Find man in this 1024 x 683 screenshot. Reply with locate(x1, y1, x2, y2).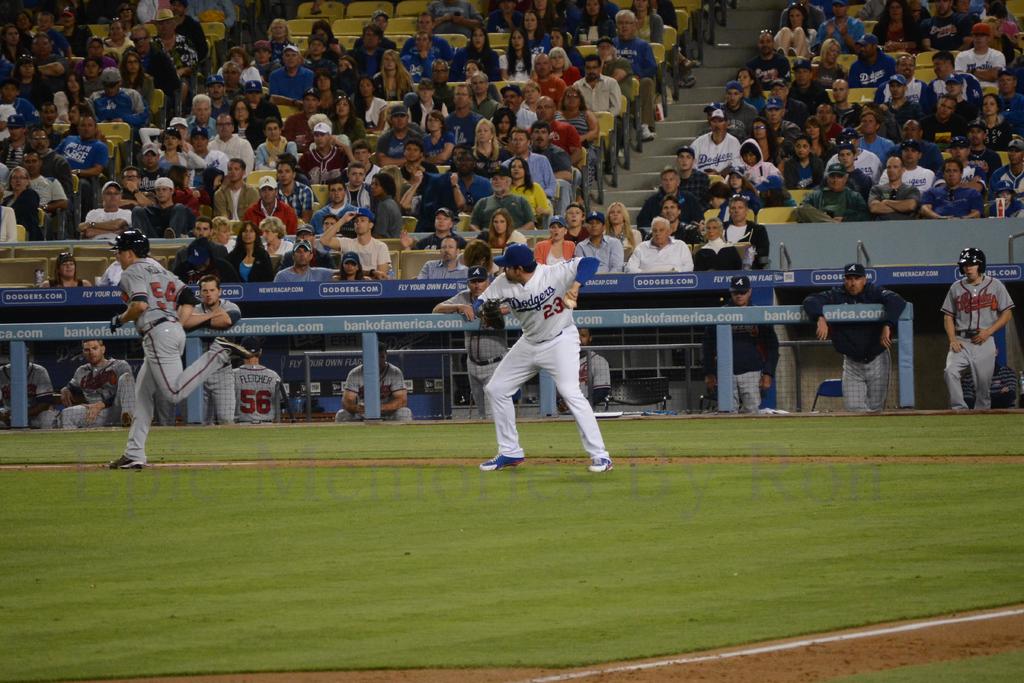
locate(358, 145, 387, 181).
